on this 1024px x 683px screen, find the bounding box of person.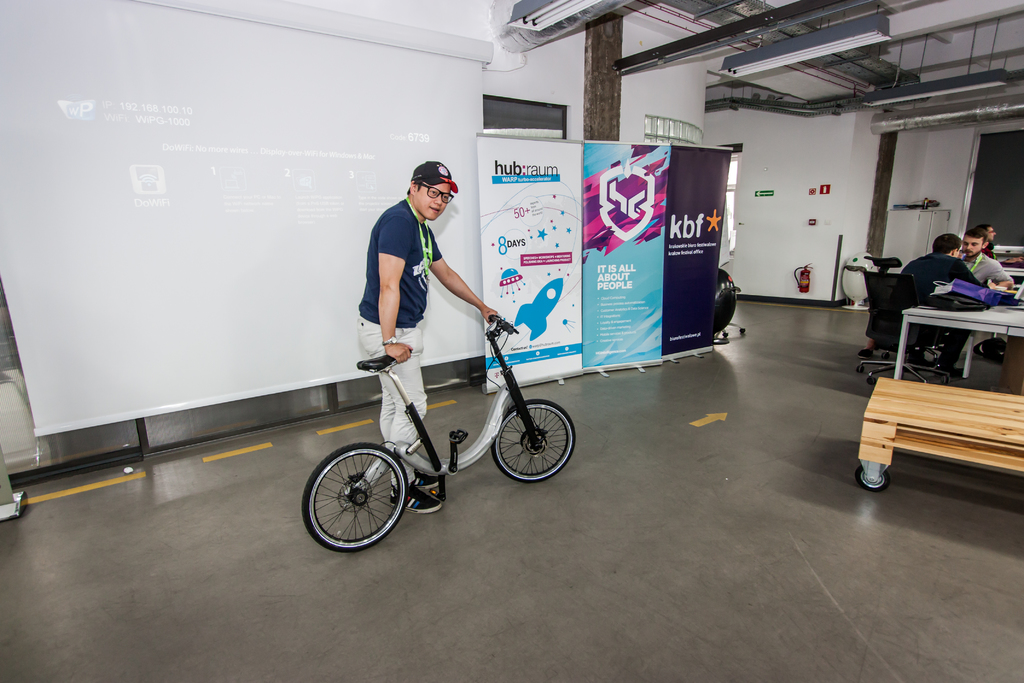
Bounding box: crop(853, 233, 989, 377).
